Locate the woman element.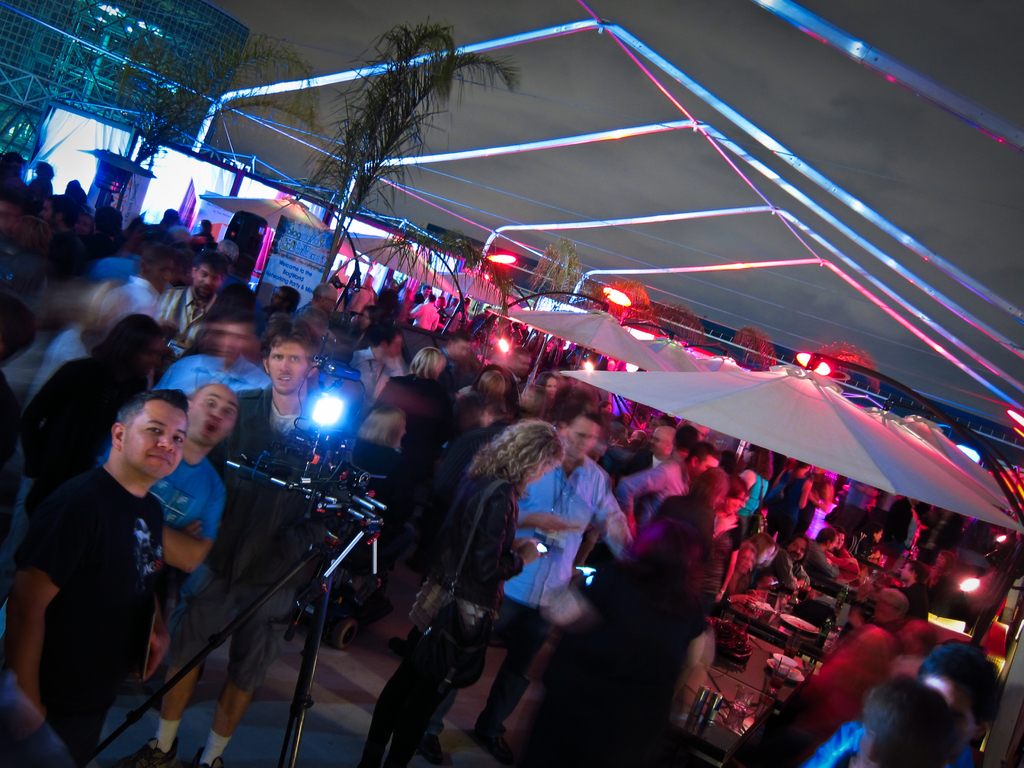
Element bbox: [12,309,168,553].
